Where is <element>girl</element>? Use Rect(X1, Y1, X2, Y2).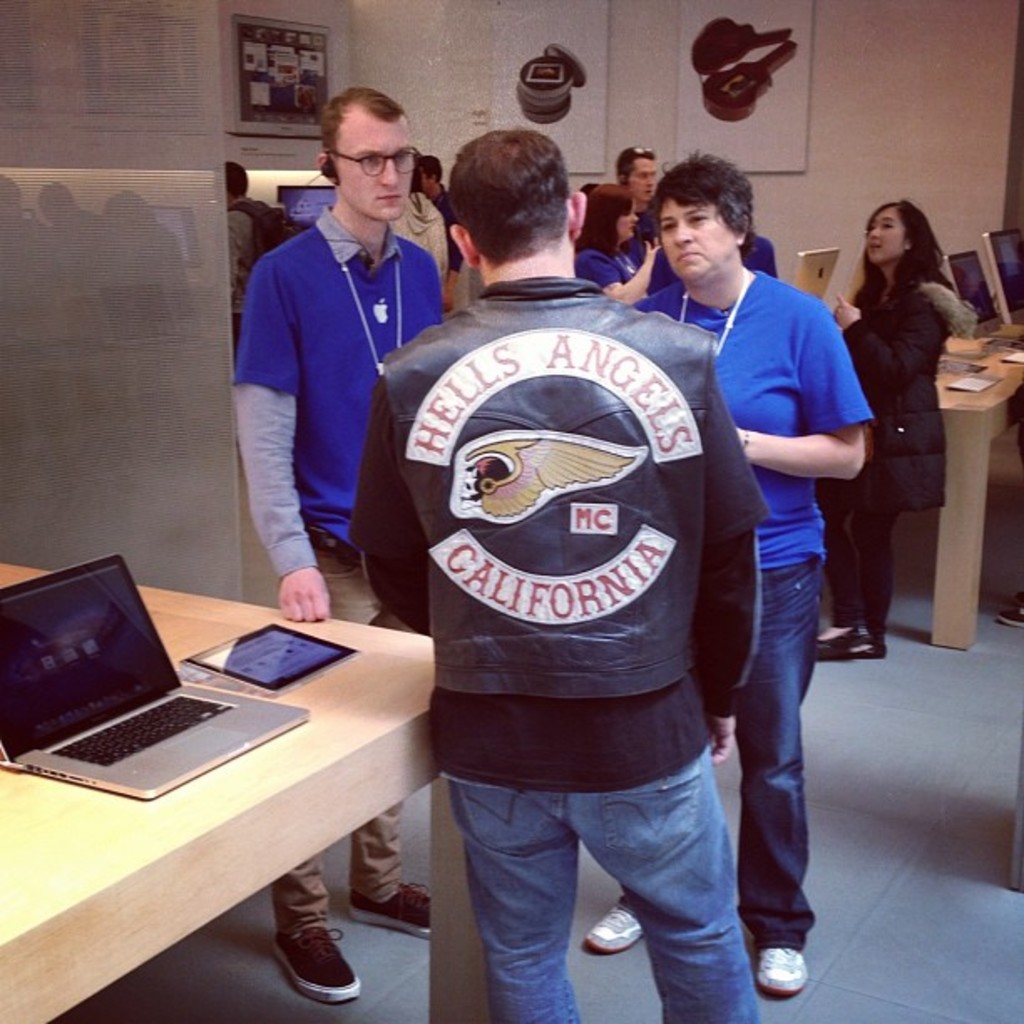
Rect(815, 202, 975, 661).
